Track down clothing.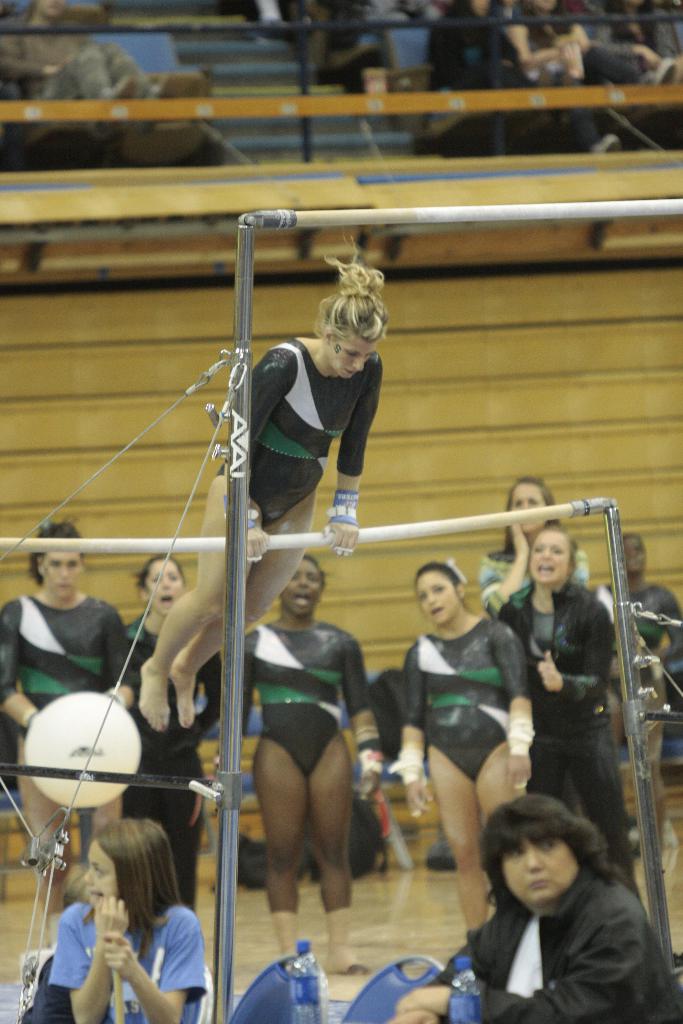
Tracked to bbox=[122, 616, 220, 908].
